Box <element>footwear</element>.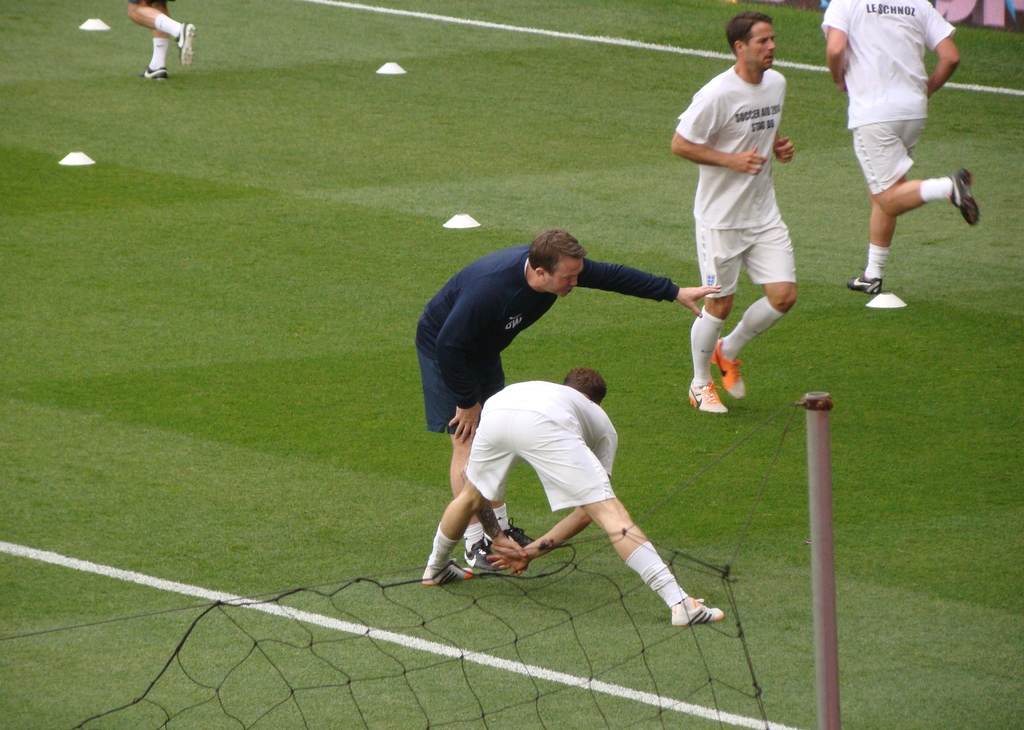
(left=848, top=273, right=882, bottom=294).
